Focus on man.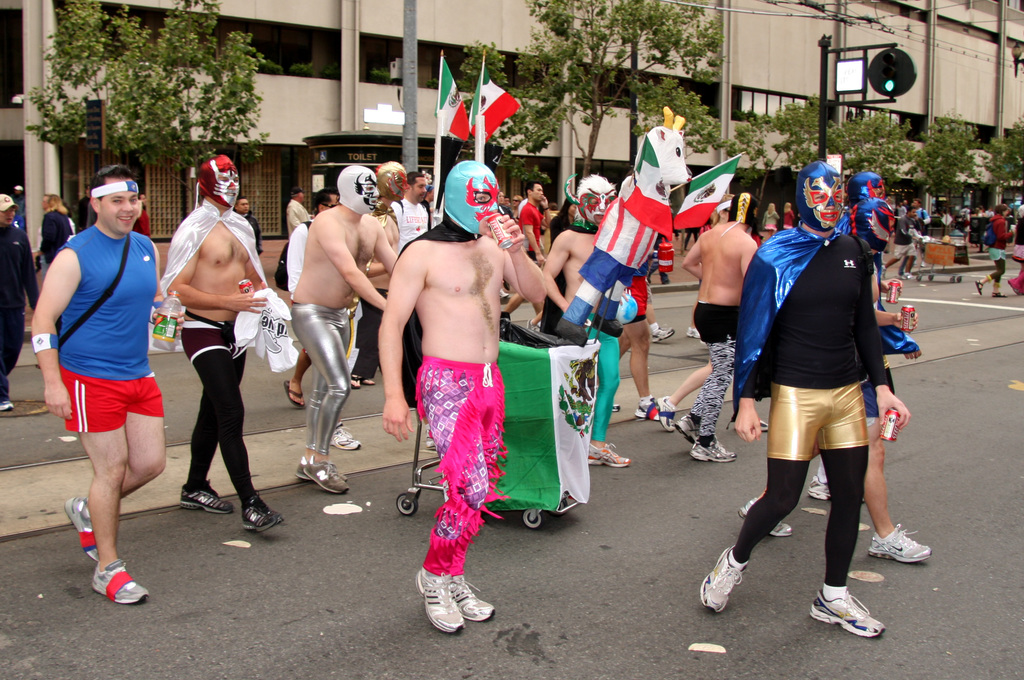
Focused at select_region(682, 188, 756, 462).
